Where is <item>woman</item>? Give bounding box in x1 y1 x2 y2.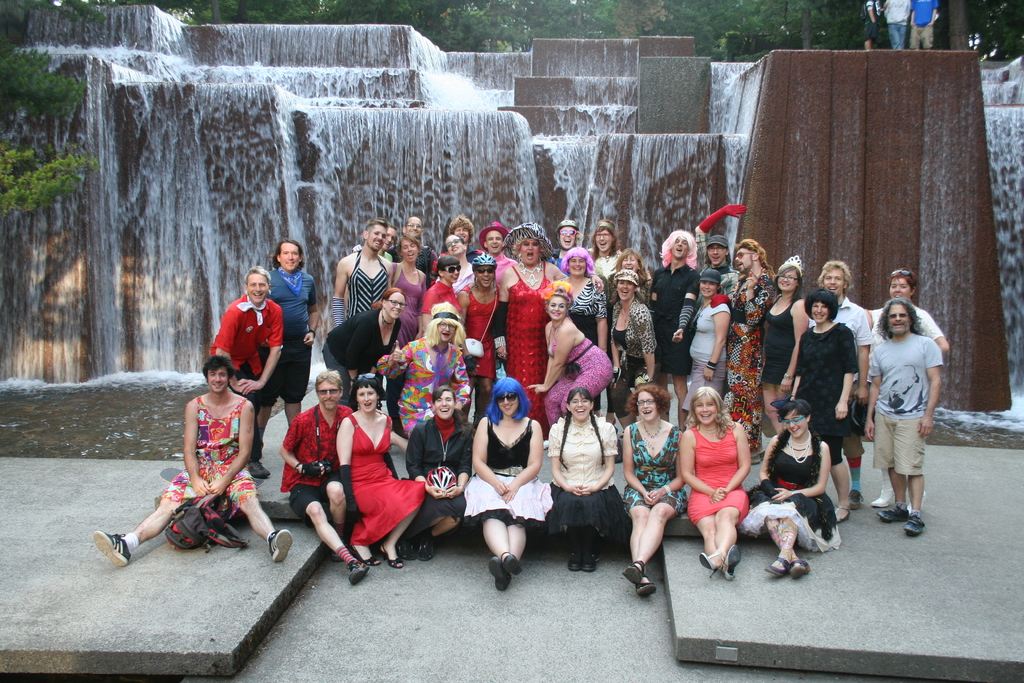
742 396 847 588.
